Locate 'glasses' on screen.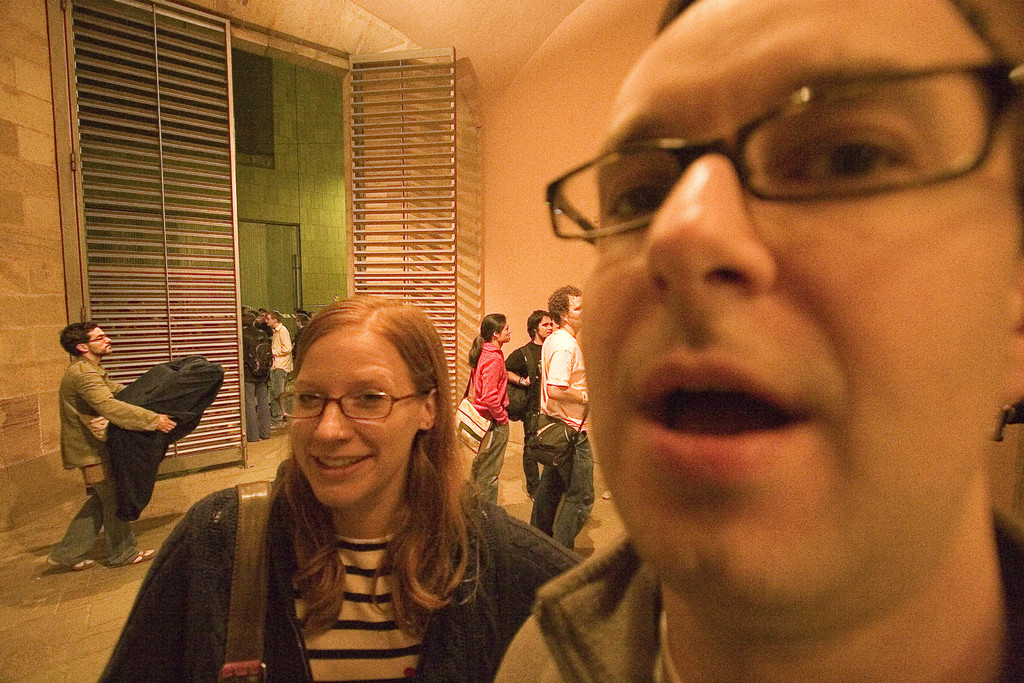
On screen at select_region(540, 54, 1023, 246).
